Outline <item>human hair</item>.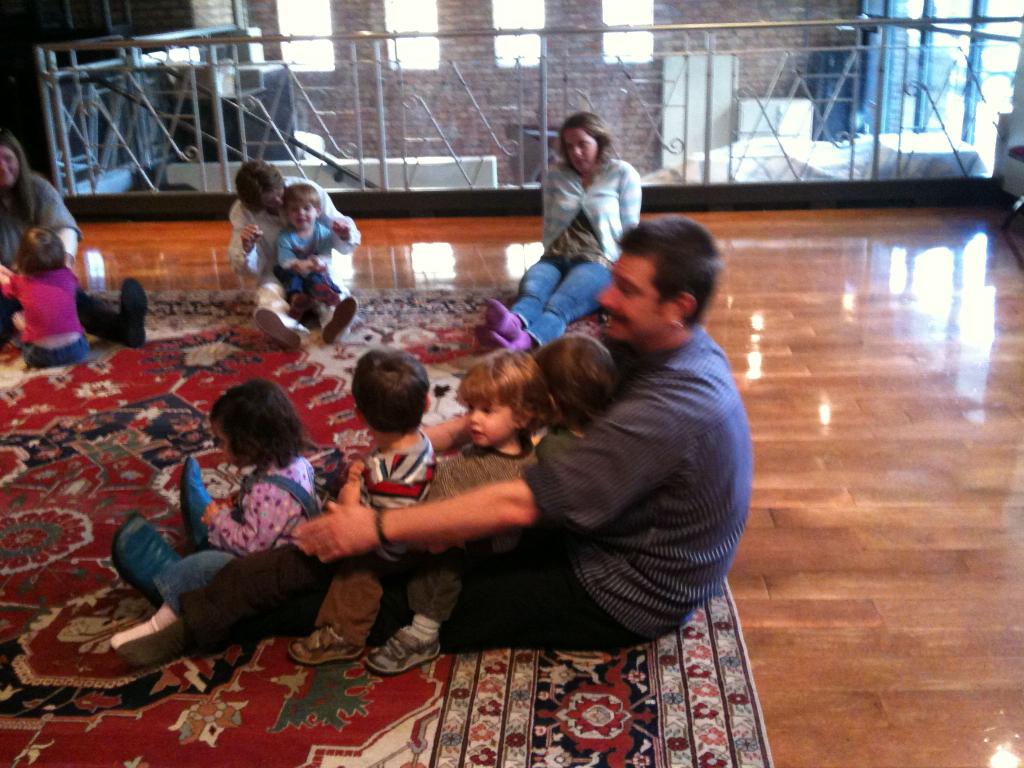
Outline: 554:111:613:177.
